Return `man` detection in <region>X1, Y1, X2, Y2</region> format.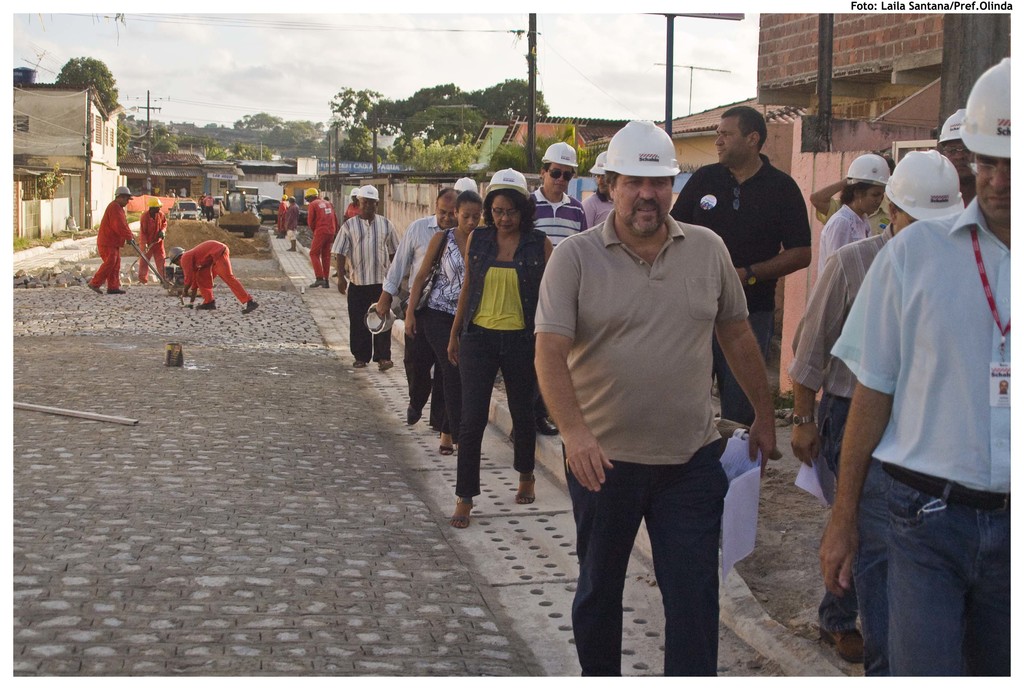
<region>669, 103, 813, 430</region>.
